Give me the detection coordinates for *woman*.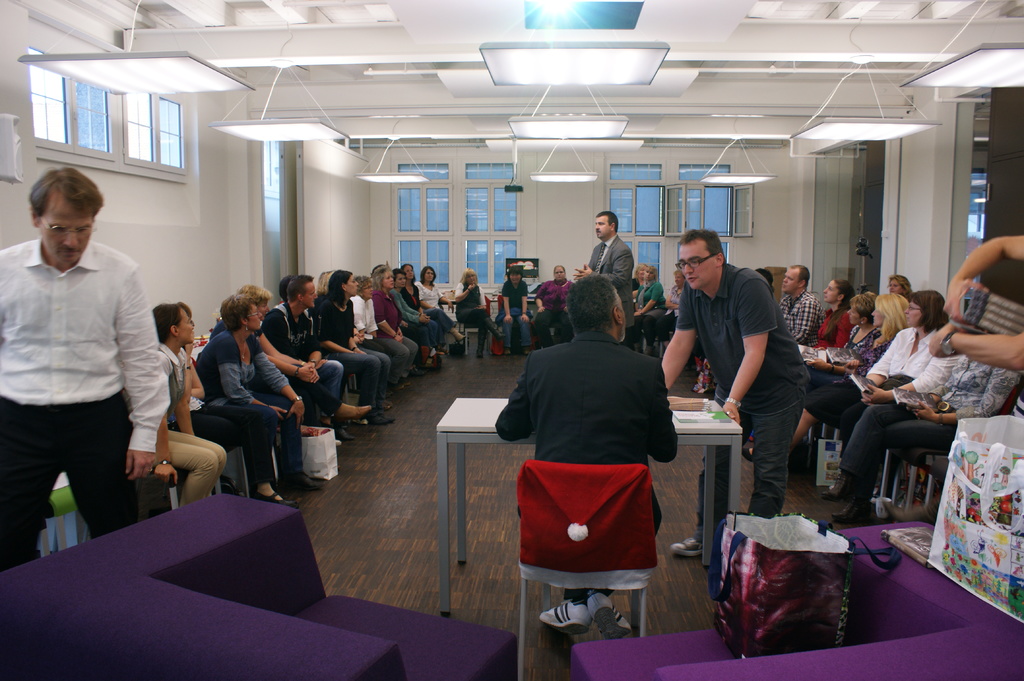
(415,264,463,344).
